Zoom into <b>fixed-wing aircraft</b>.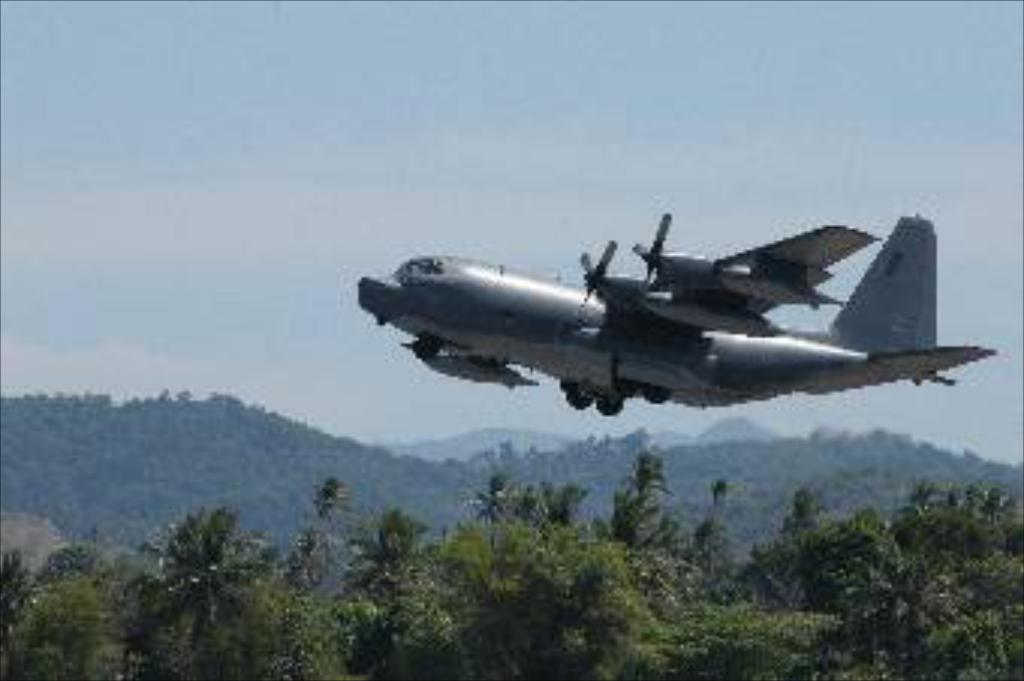
Zoom target: {"x1": 358, "y1": 199, "x2": 991, "y2": 434}.
